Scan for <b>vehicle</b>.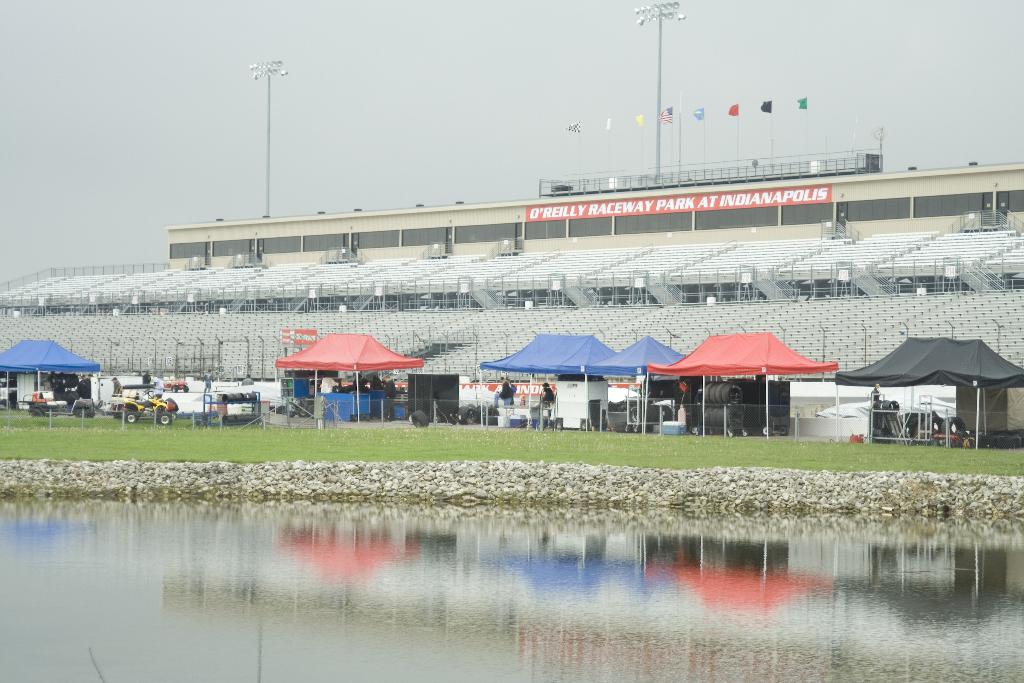
Scan result: box=[97, 374, 182, 428].
